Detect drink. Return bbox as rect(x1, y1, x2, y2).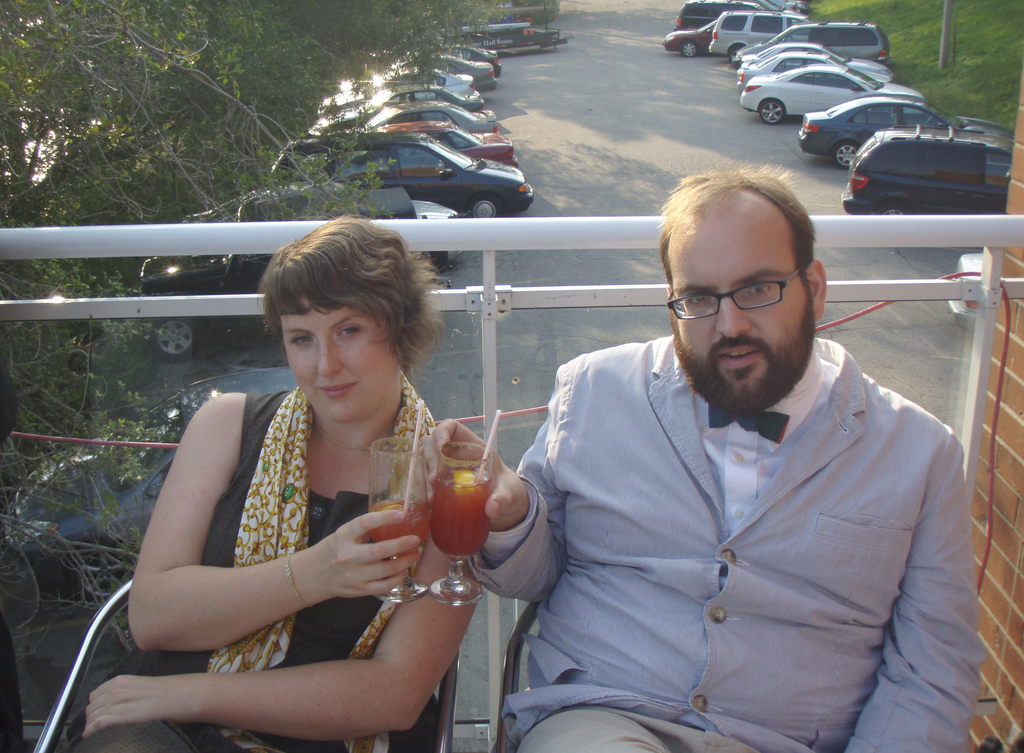
rect(425, 464, 488, 558).
